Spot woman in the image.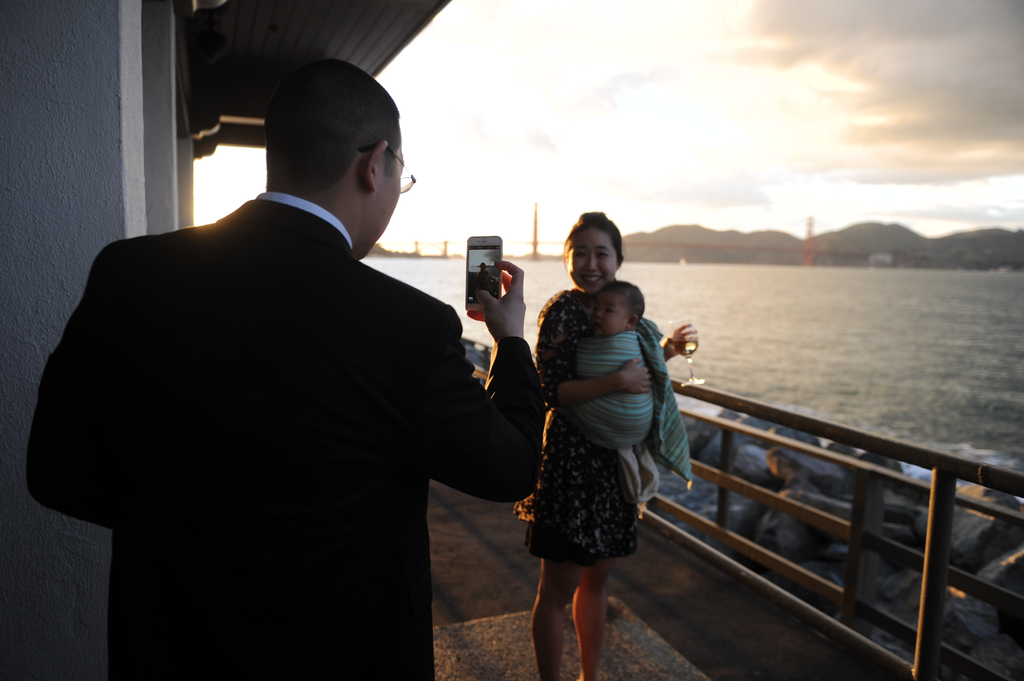
woman found at BBox(524, 216, 692, 639).
